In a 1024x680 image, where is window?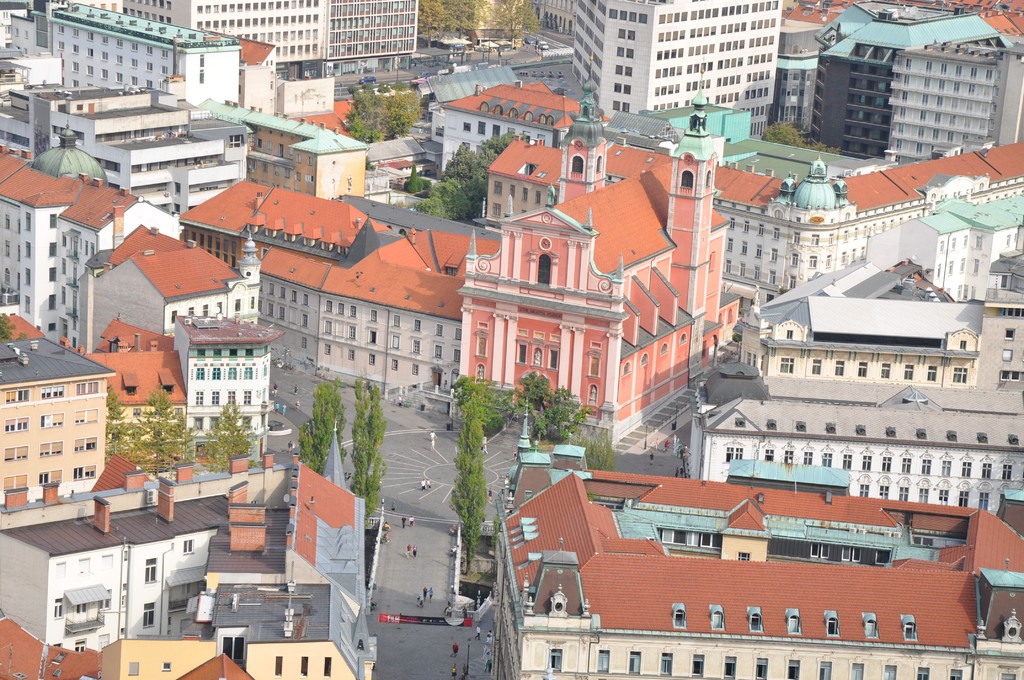
box=[371, 309, 376, 324].
